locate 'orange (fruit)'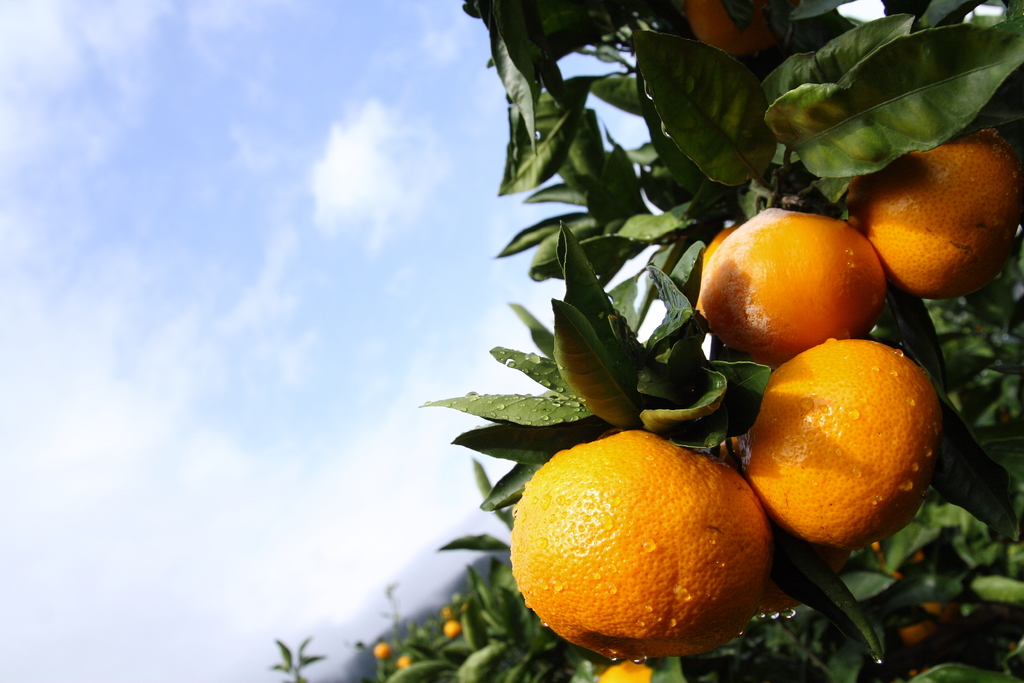
693 210 878 359
